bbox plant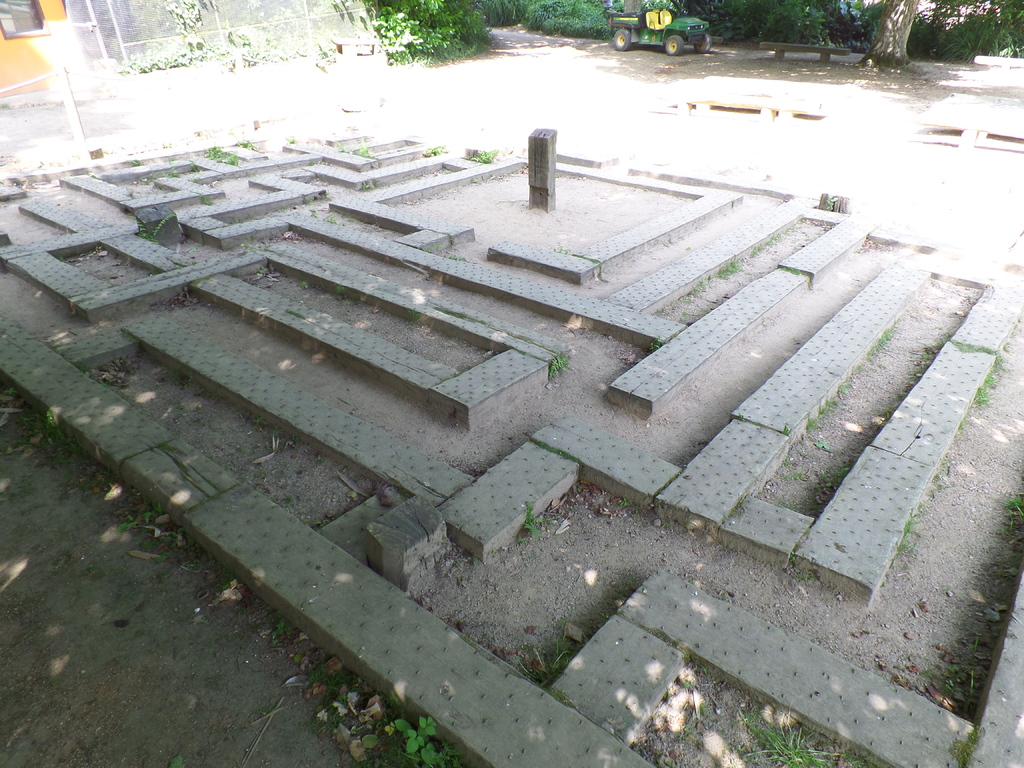
[781,262,803,274]
